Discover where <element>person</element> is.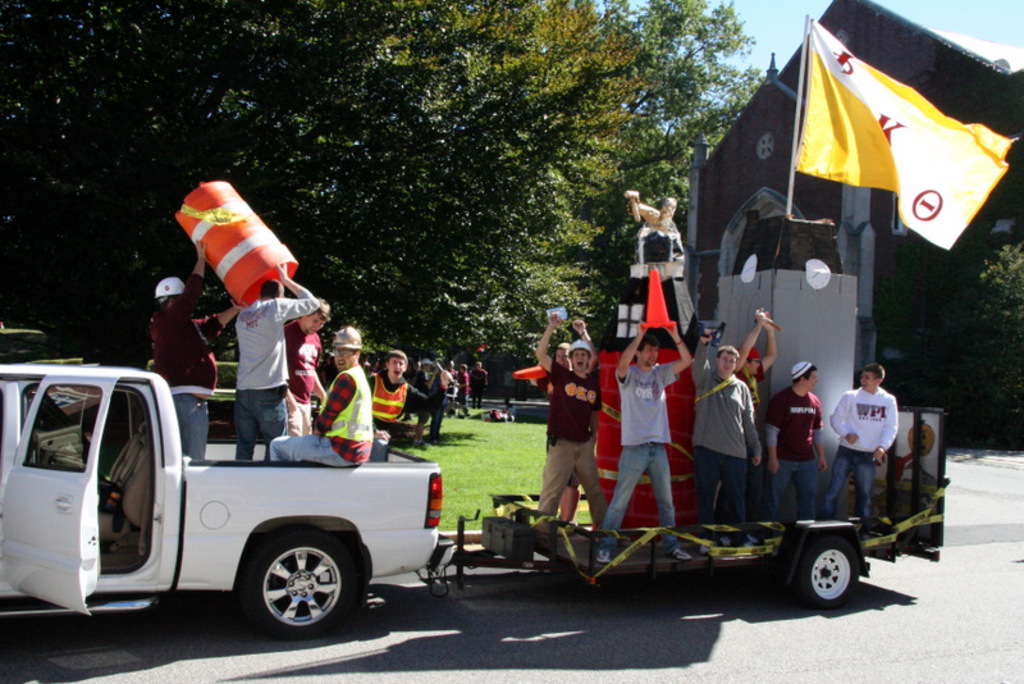
Discovered at (left=813, top=357, right=899, bottom=541).
